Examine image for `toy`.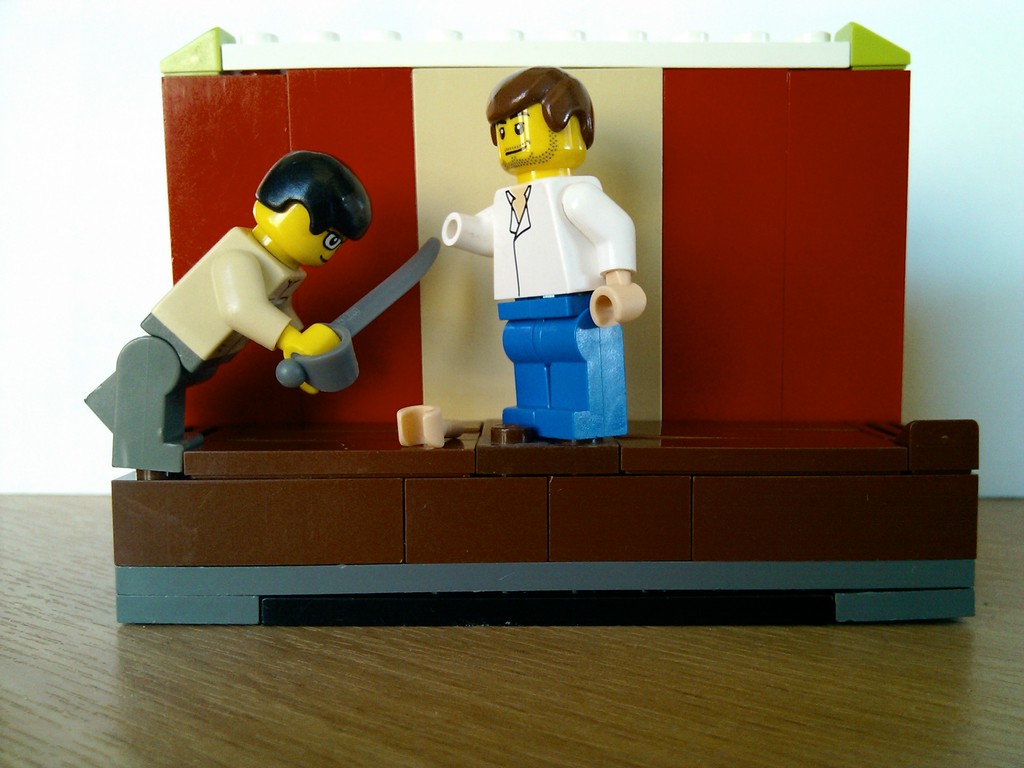
Examination result: <bbox>440, 64, 647, 449</bbox>.
